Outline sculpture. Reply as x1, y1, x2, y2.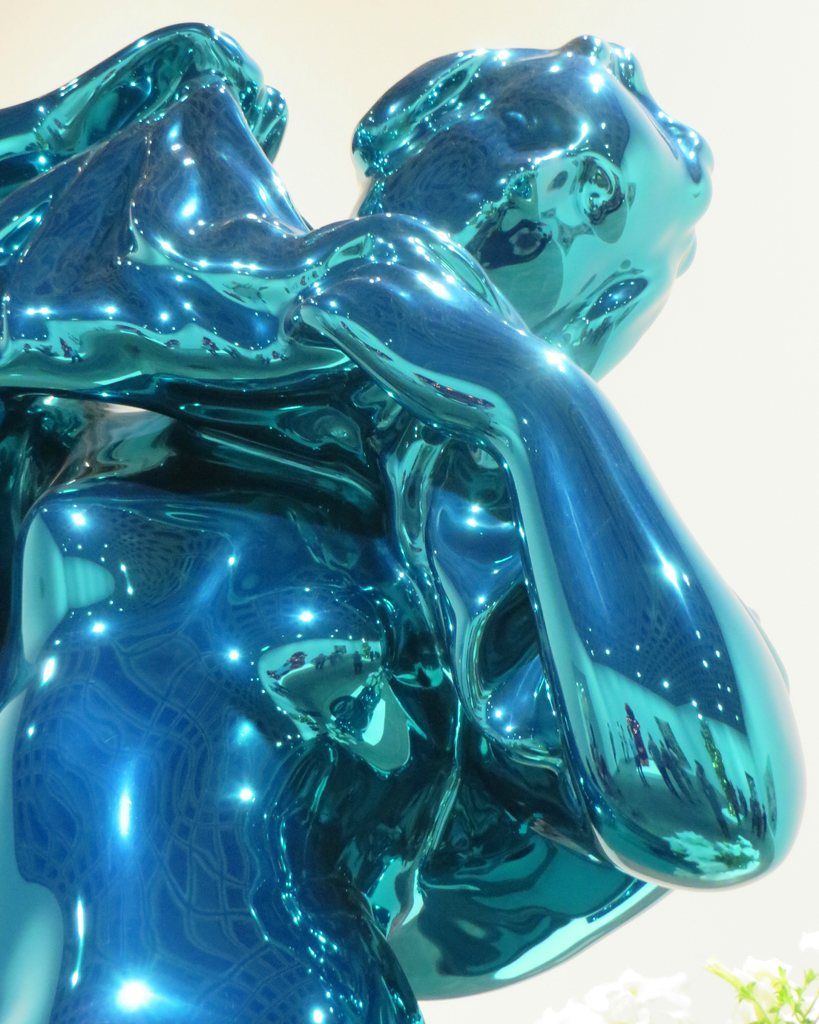
0, 15, 804, 1023.
